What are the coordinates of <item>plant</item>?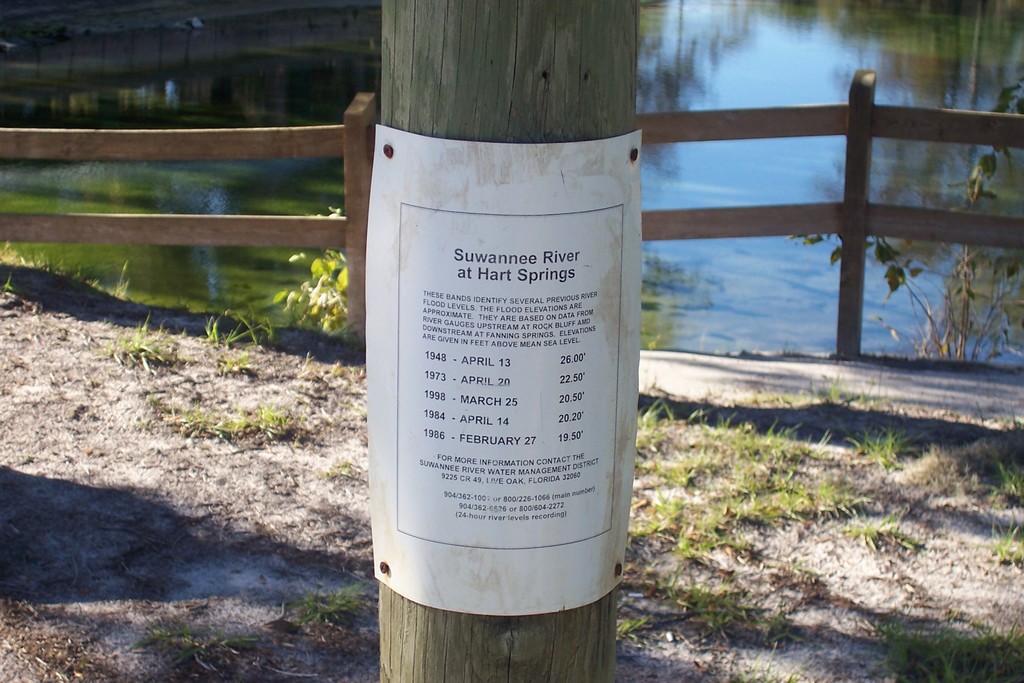
Rect(150, 396, 298, 442).
